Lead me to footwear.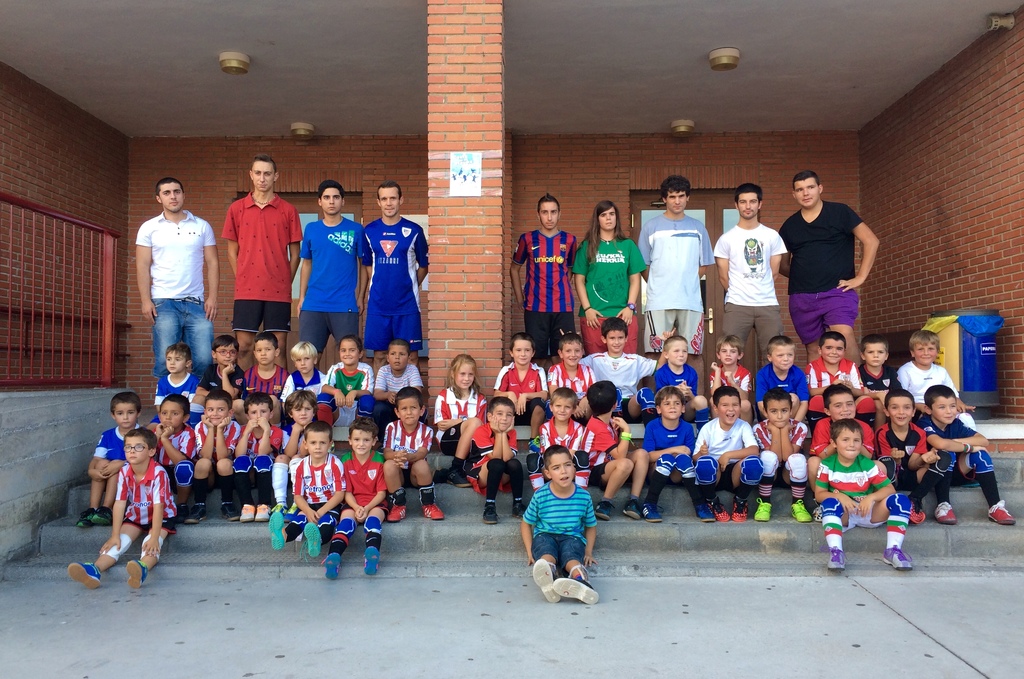
Lead to detection(63, 560, 102, 596).
